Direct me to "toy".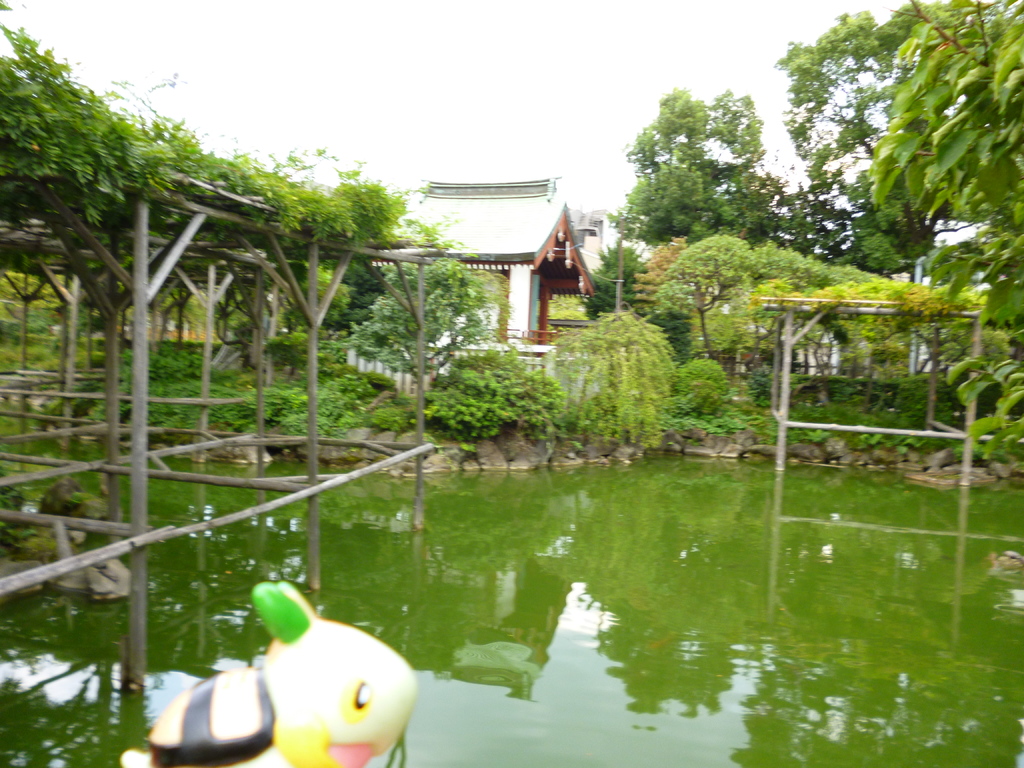
Direction: bbox=(153, 588, 399, 767).
